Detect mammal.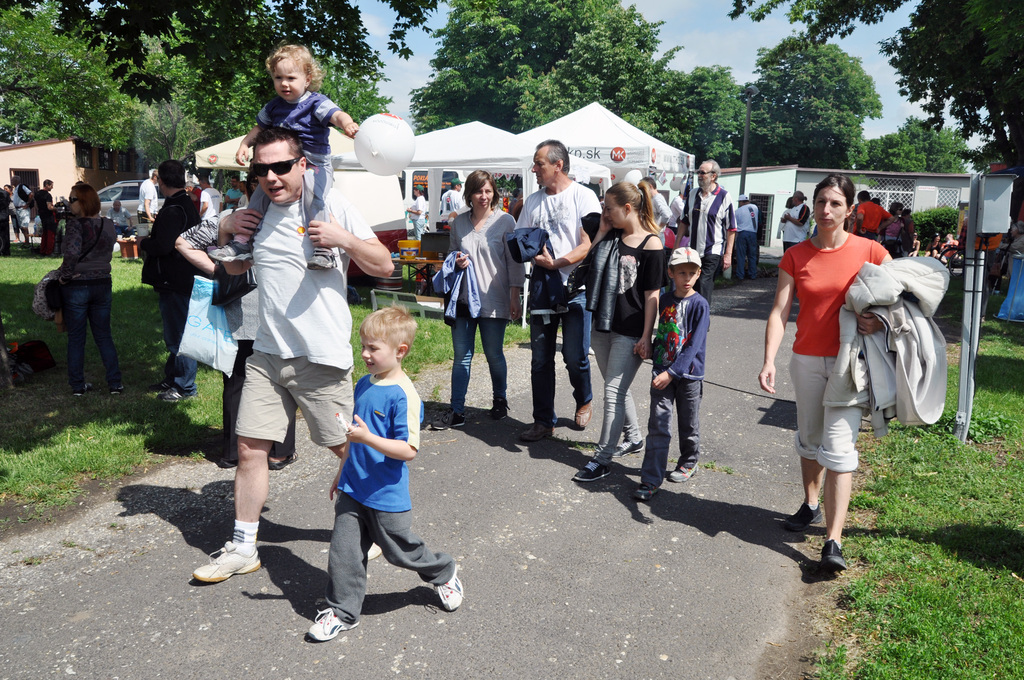
Detected at [406, 184, 425, 239].
